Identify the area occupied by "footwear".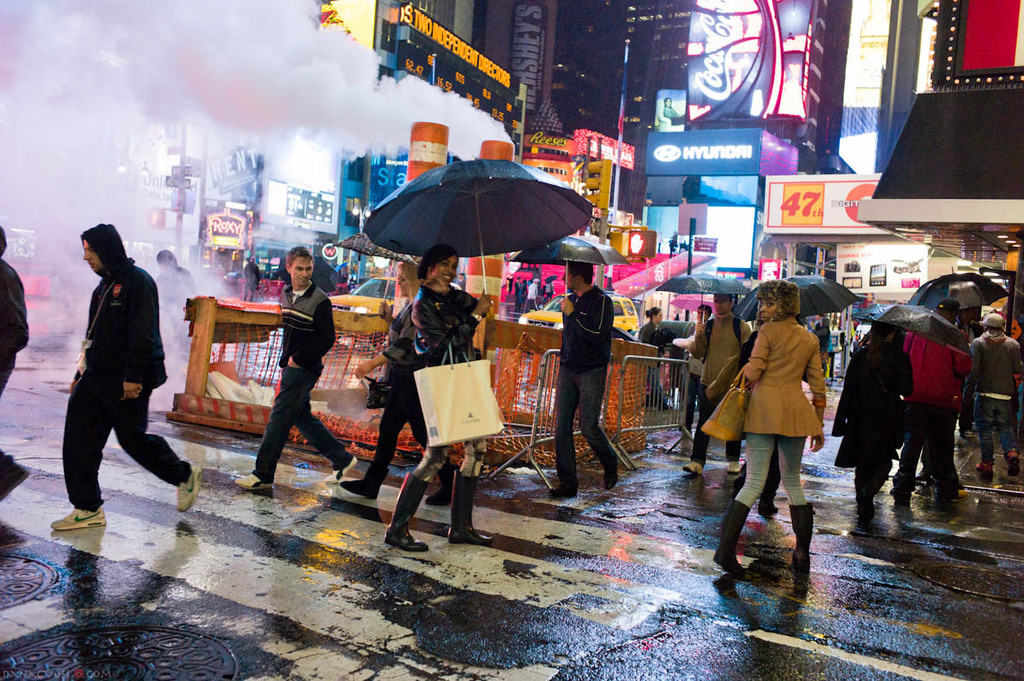
Area: <box>938,451,957,503</box>.
